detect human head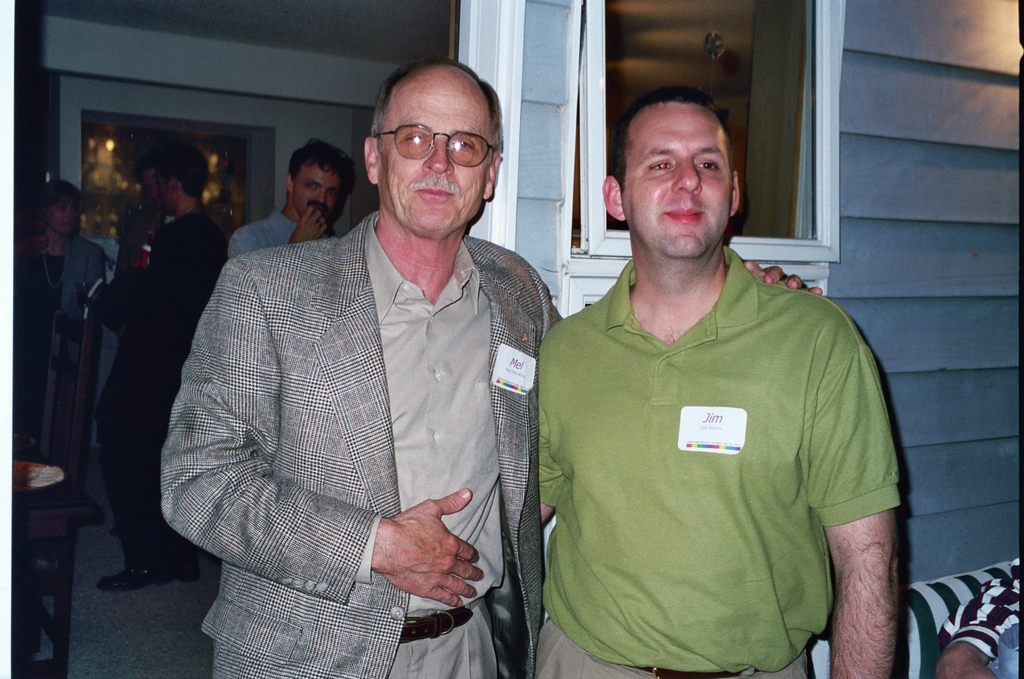
(40,179,84,234)
